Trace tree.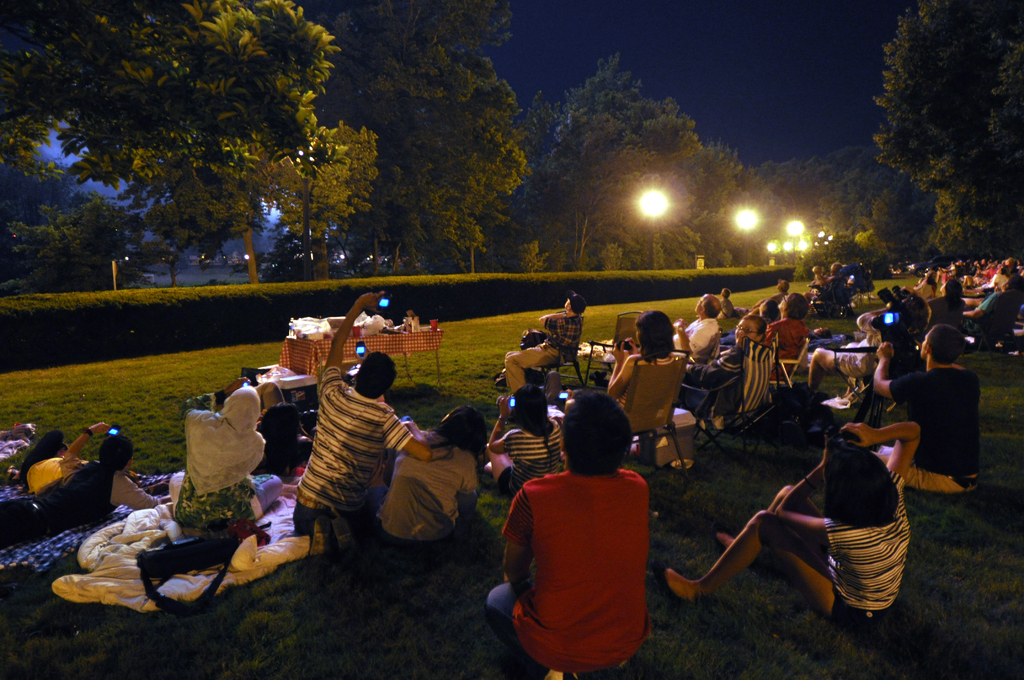
Traced to (789,0,1023,268).
